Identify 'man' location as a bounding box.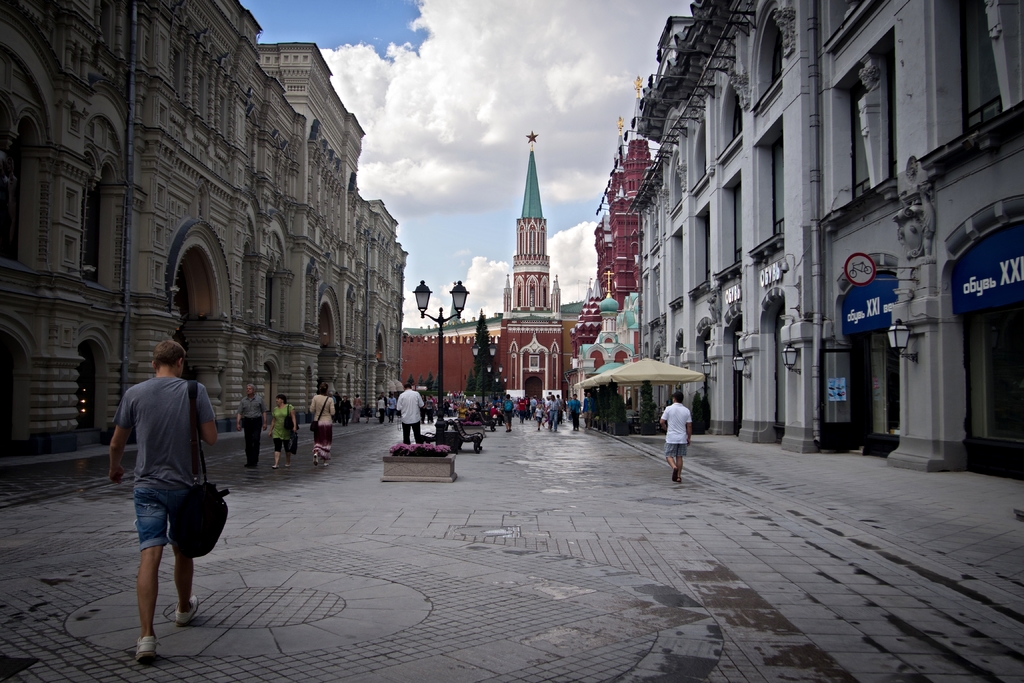
{"x1": 326, "y1": 390, "x2": 335, "y2": 406}.
